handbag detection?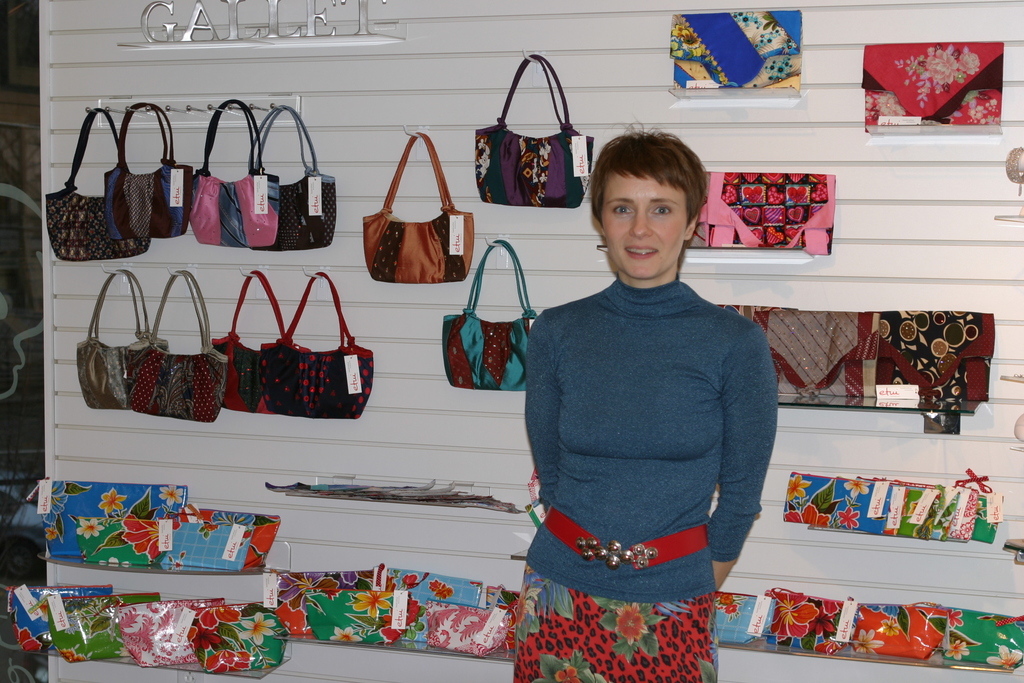
{"left": 44, "top": 109, "right": 147, "bottom": 261}
